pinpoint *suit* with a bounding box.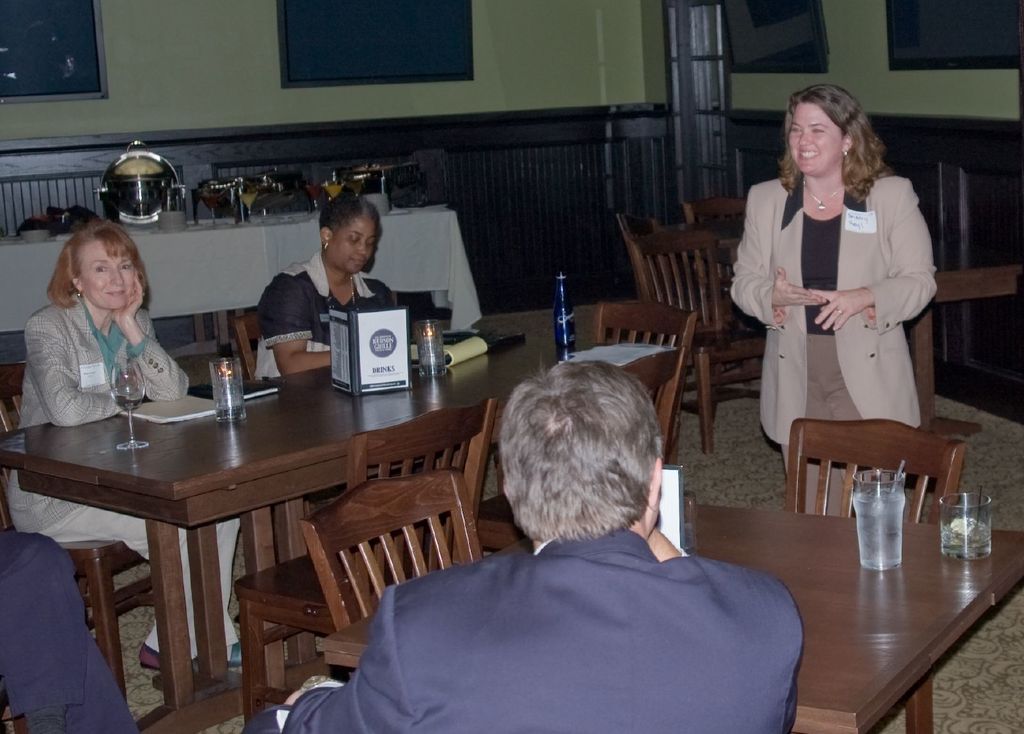
285:527:805:733.
